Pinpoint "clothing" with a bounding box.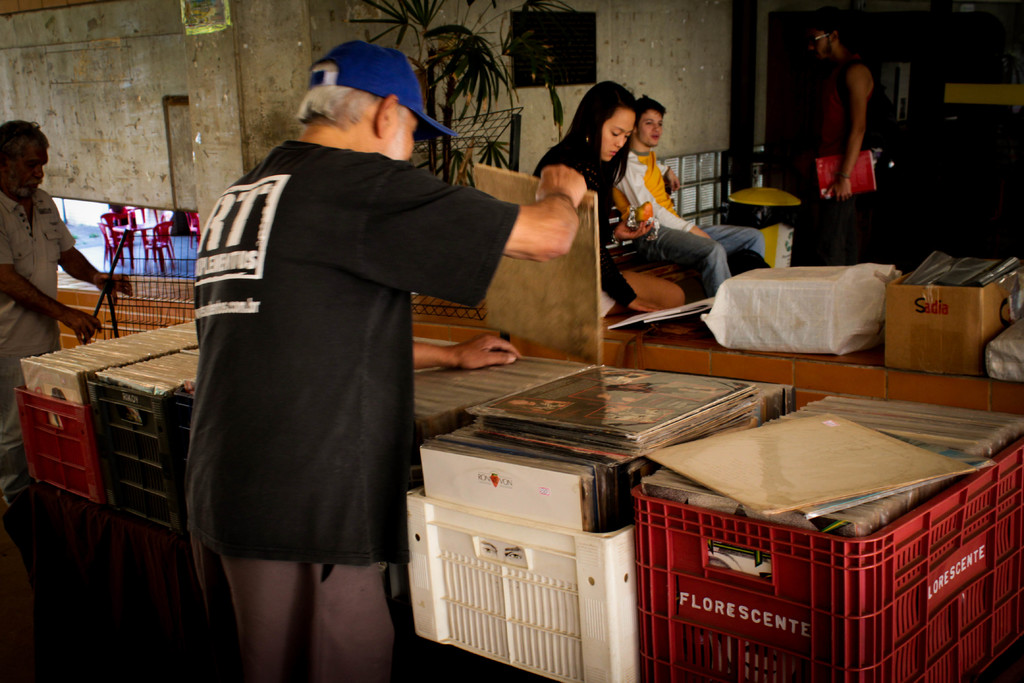
rect(795, 53, 884, 267).
